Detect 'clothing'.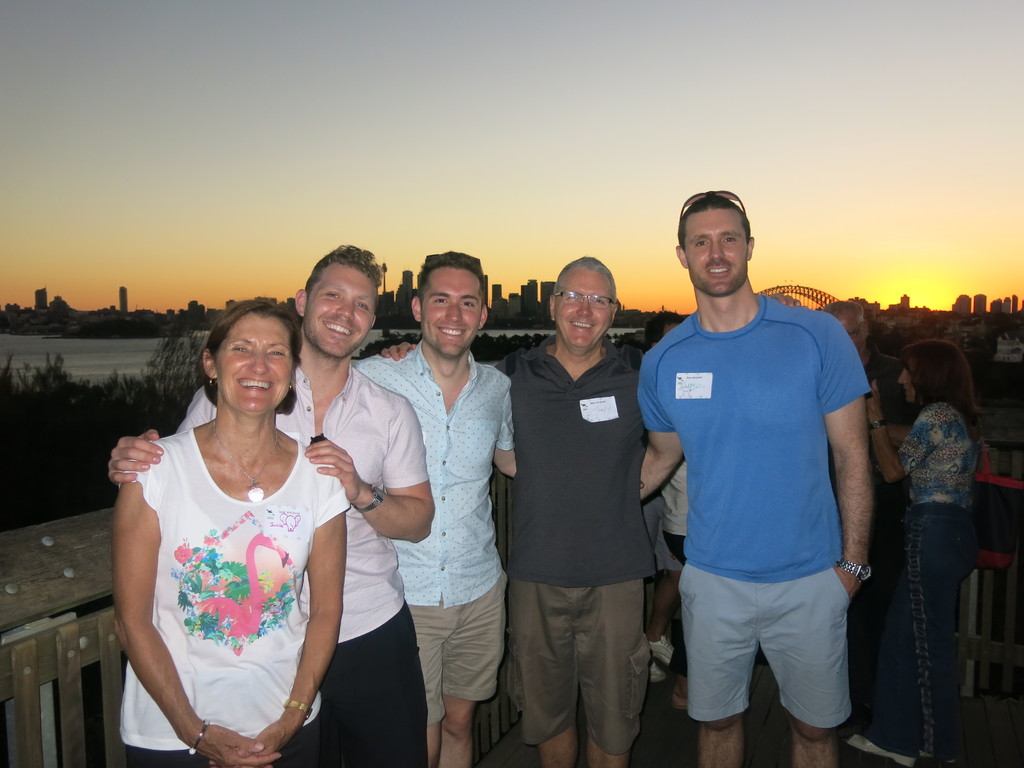
Detected at [490, 326, 655, 755].
